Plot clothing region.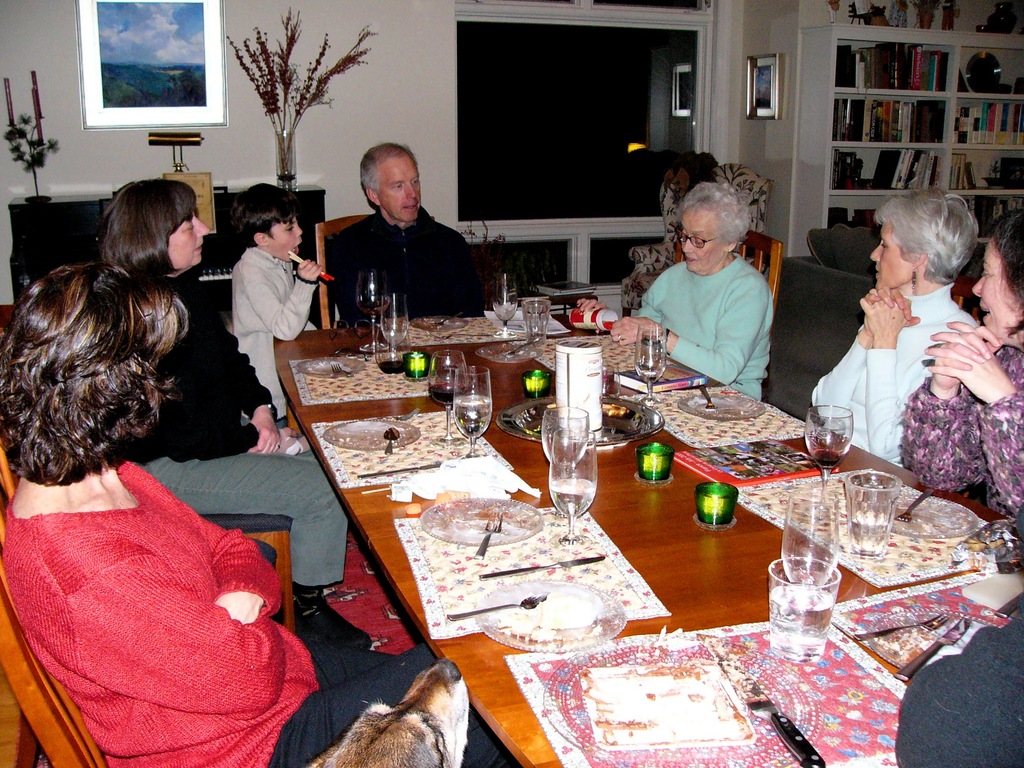
Plotted at x1=232, y1=245, x2=322, y2=424.
